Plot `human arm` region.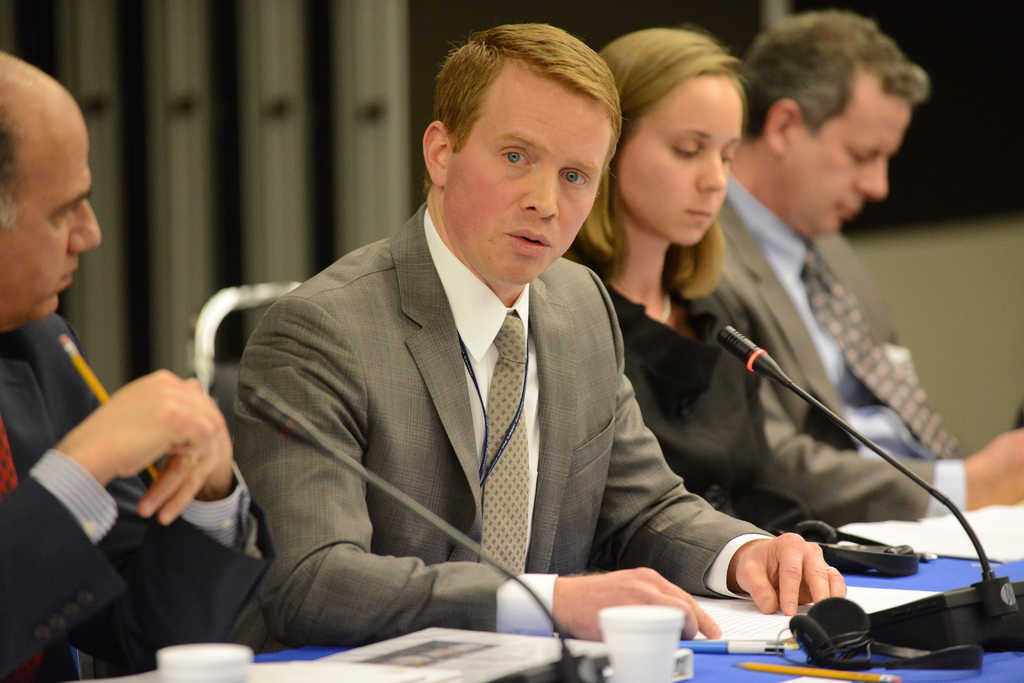
Plotted at {"x1": 226, "y1": 285, "x2": 721, "y2": 648}.
